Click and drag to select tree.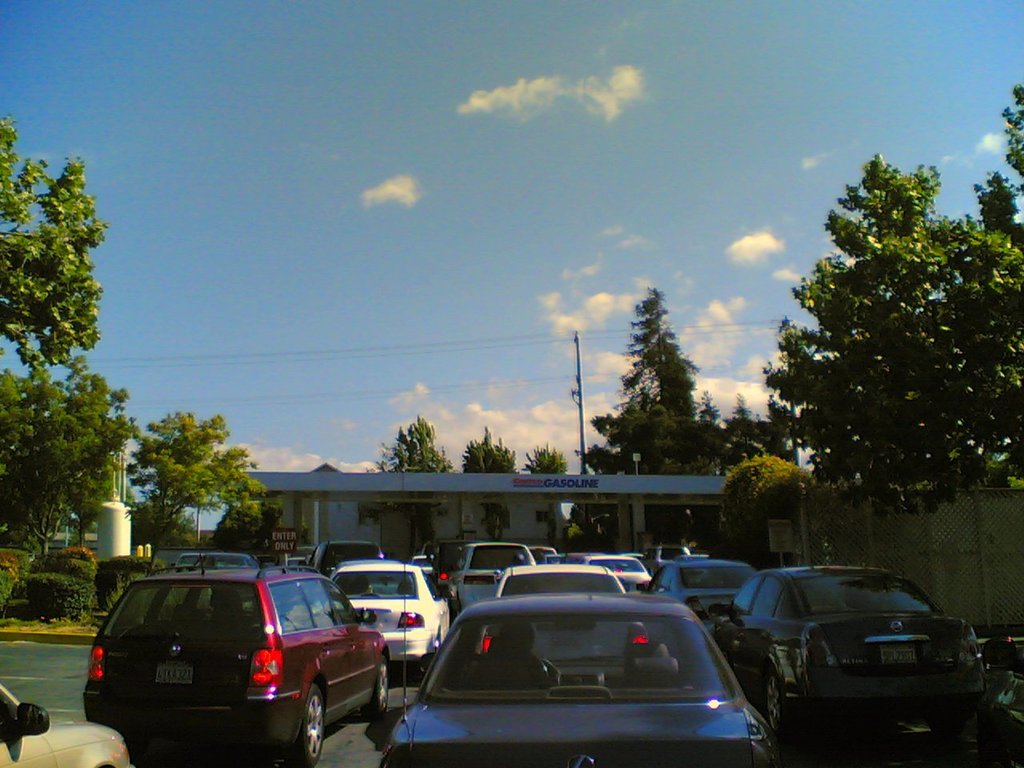
Selection: bbox=(0, 374, 64, 558).
